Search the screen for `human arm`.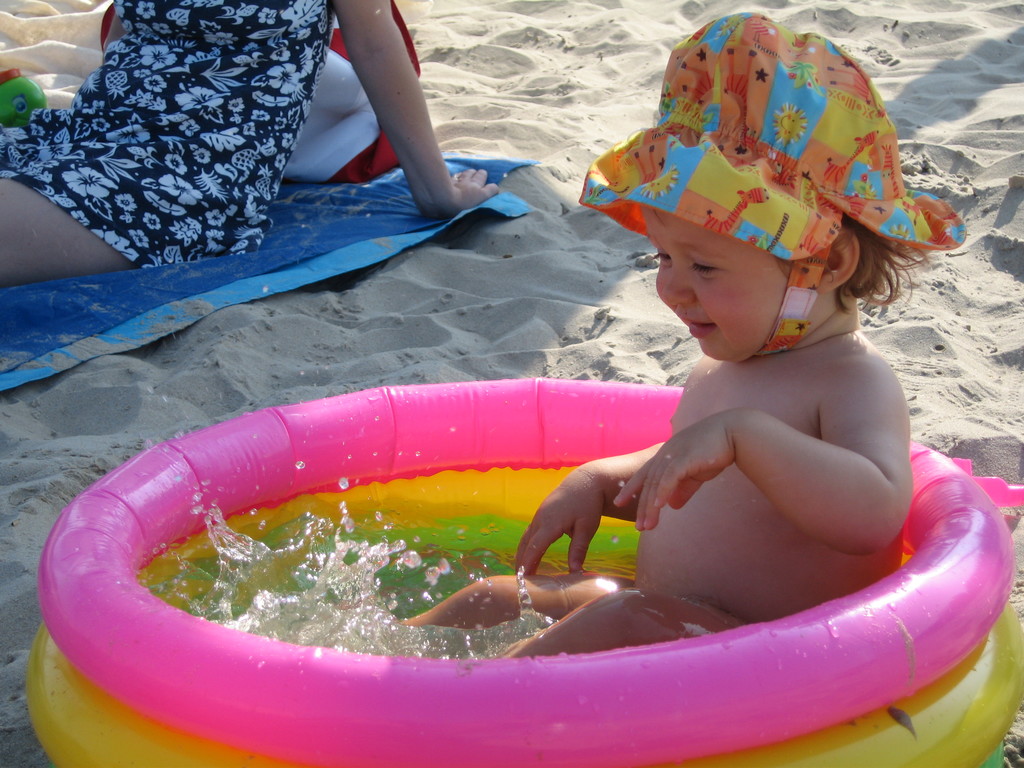
Found at left=511, top=438, right=665, bottom=576.
